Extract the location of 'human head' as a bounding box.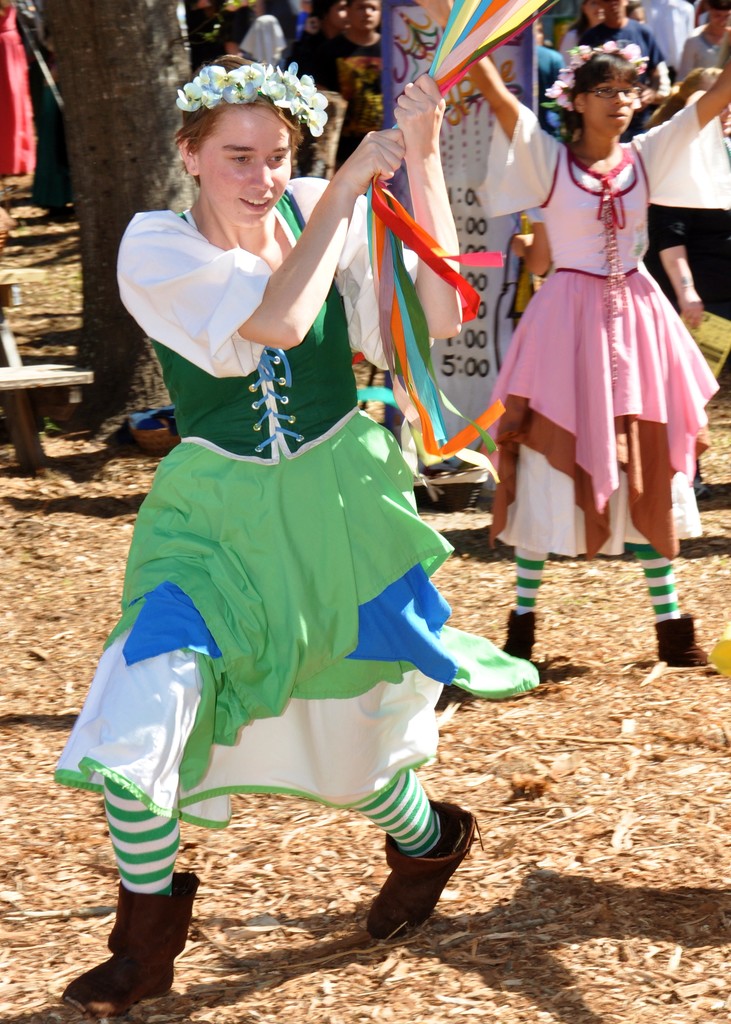
l=346, t=0, r=378, b=32.
